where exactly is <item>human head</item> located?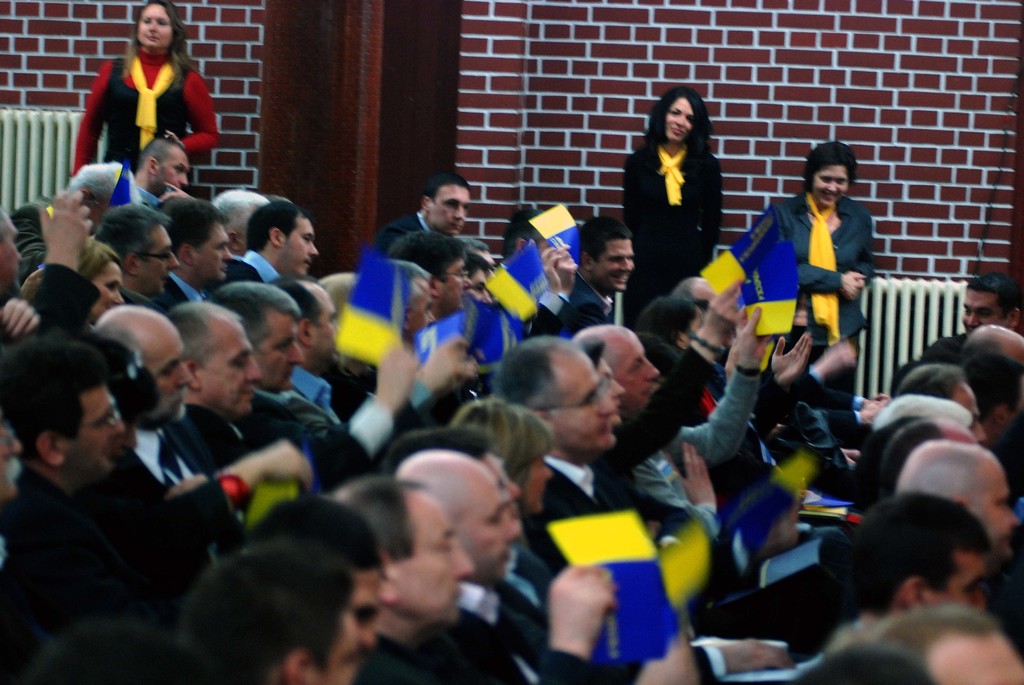
Its bounding box is (803,141,851,203).
